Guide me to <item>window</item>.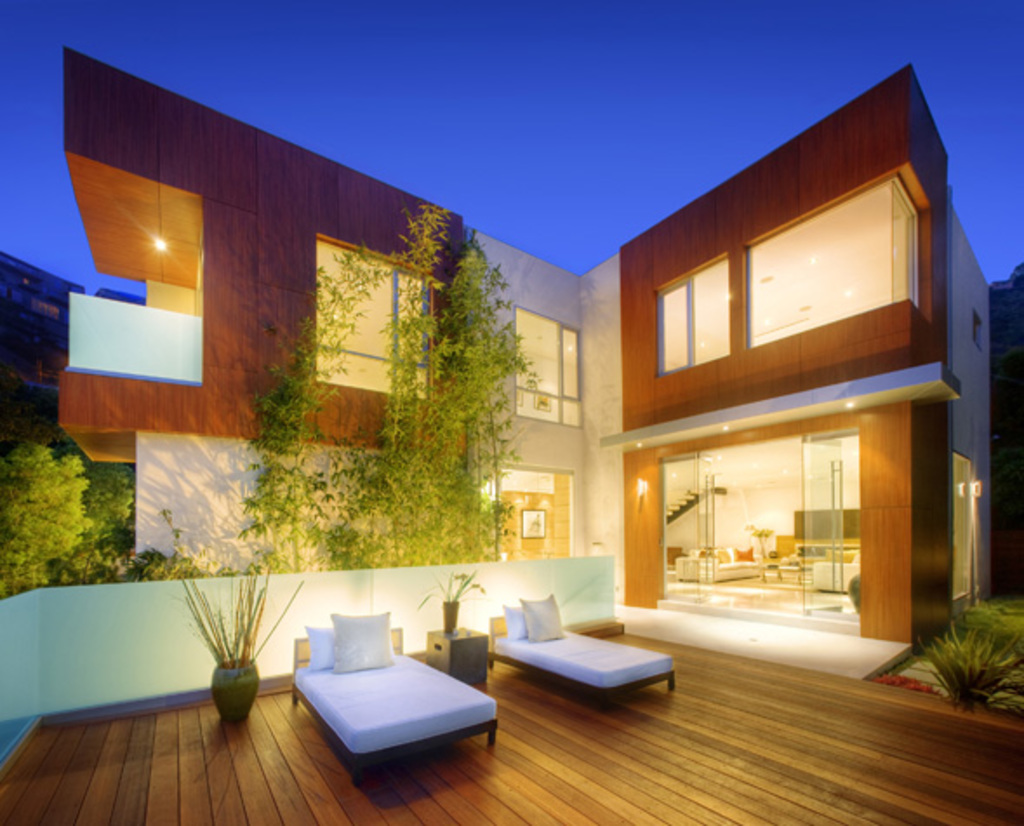
Guidance: [left=504, top=303, right=586, bottom=430].
